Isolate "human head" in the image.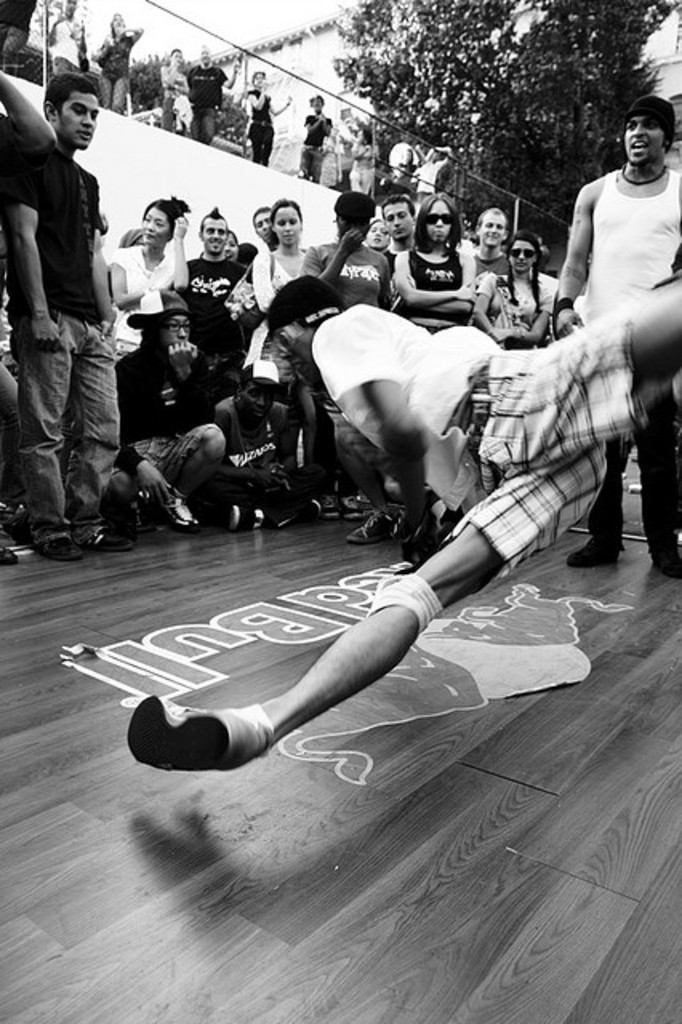
Isolated region: (386,192,419,242).
